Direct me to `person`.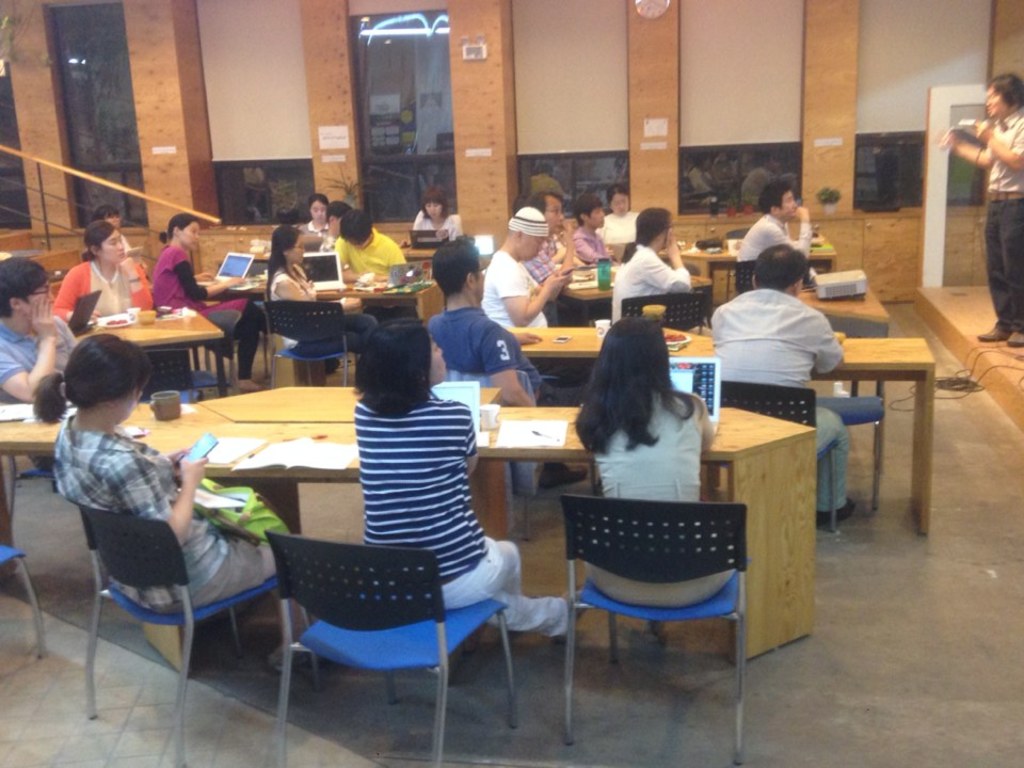
Direction: box=[562, 197, 618, 268].
